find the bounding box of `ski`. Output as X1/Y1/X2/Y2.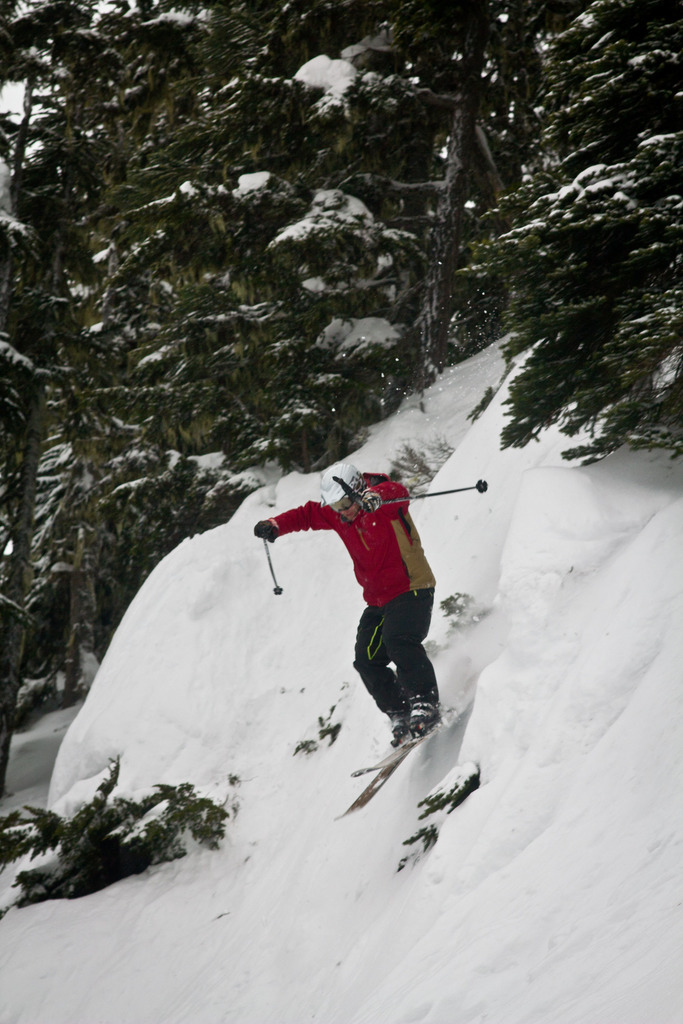
338/691/484/847.
